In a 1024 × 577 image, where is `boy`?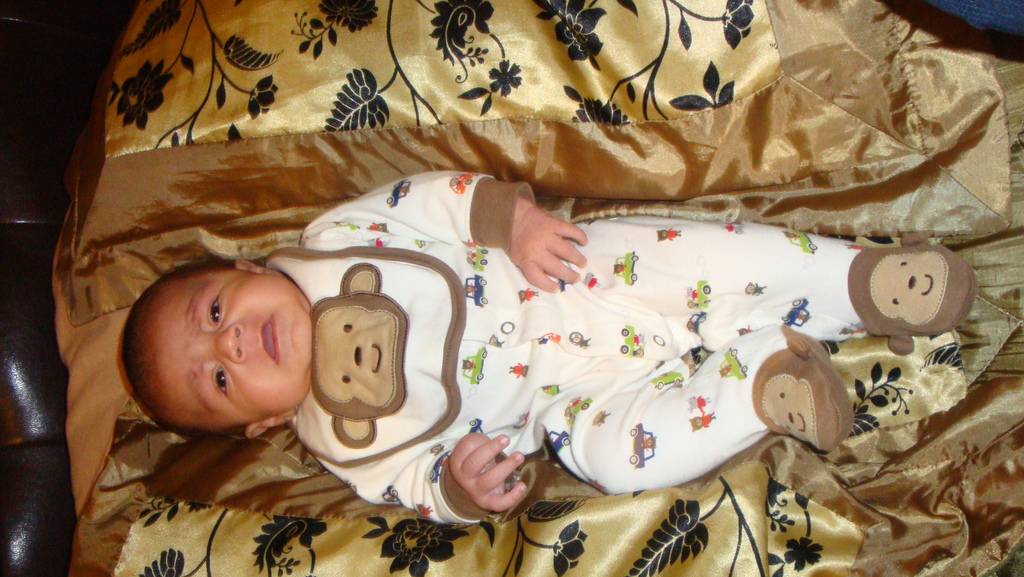
l=118, t=174, r=975, b=523.
